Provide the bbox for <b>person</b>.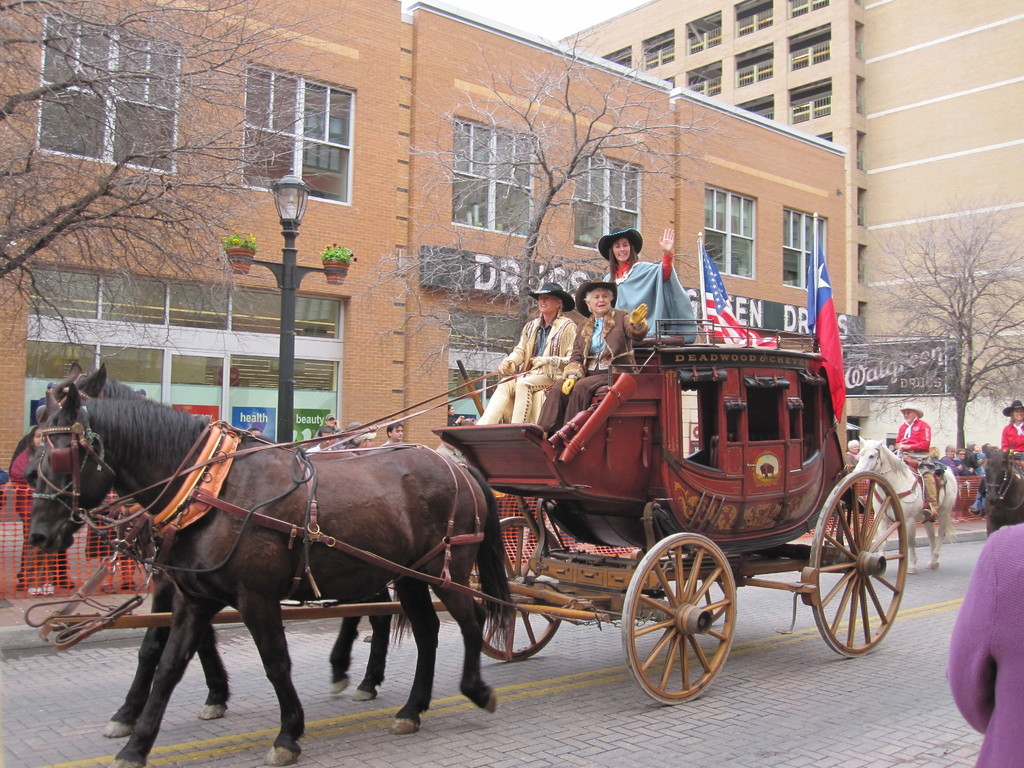
(x1=437, y1=438, x2=464, y2=463).
